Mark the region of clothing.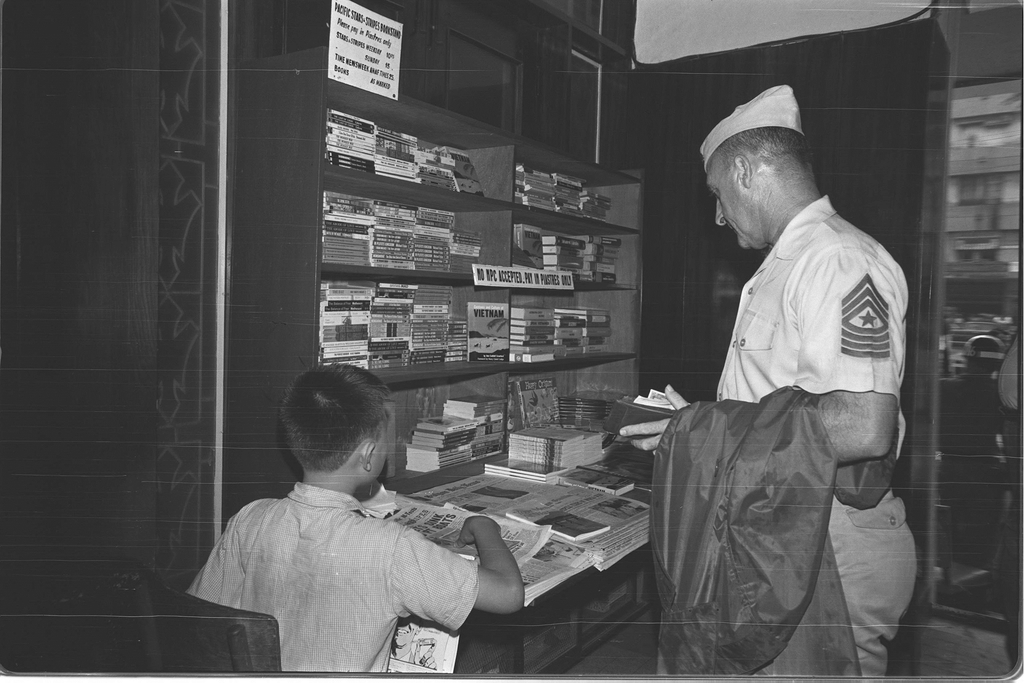
Region: (718, 195, 906, 461).
